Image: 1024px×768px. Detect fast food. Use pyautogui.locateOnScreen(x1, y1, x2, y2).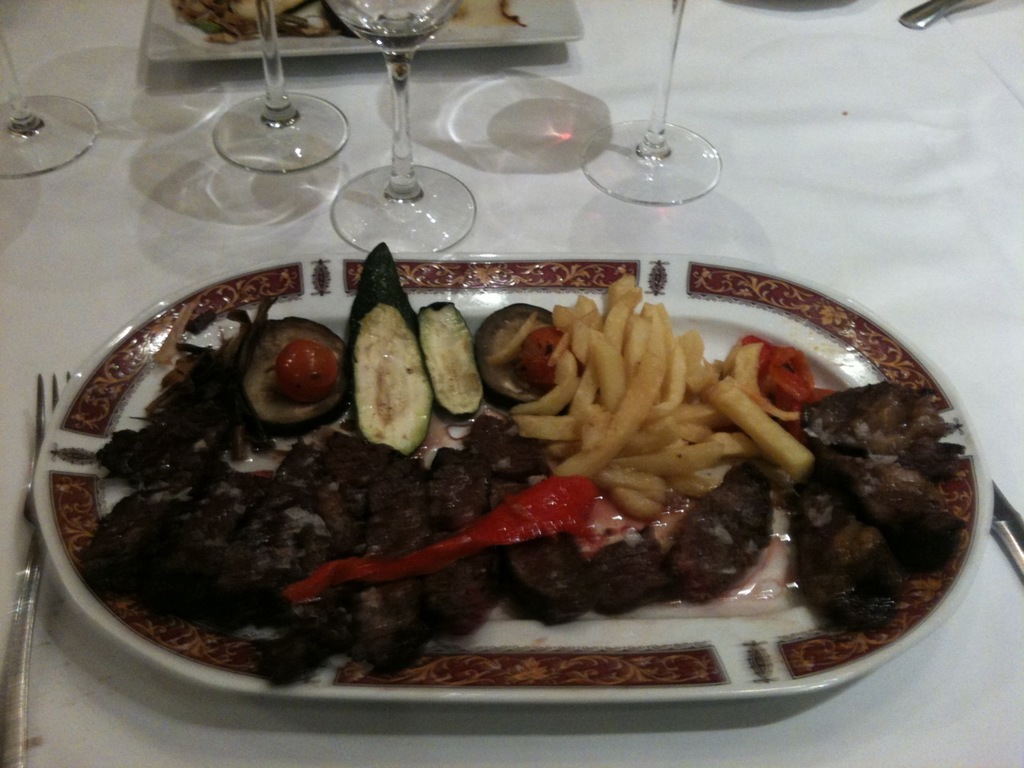
pyautogui.locateOnScreen(604, 284, 659, 312).
